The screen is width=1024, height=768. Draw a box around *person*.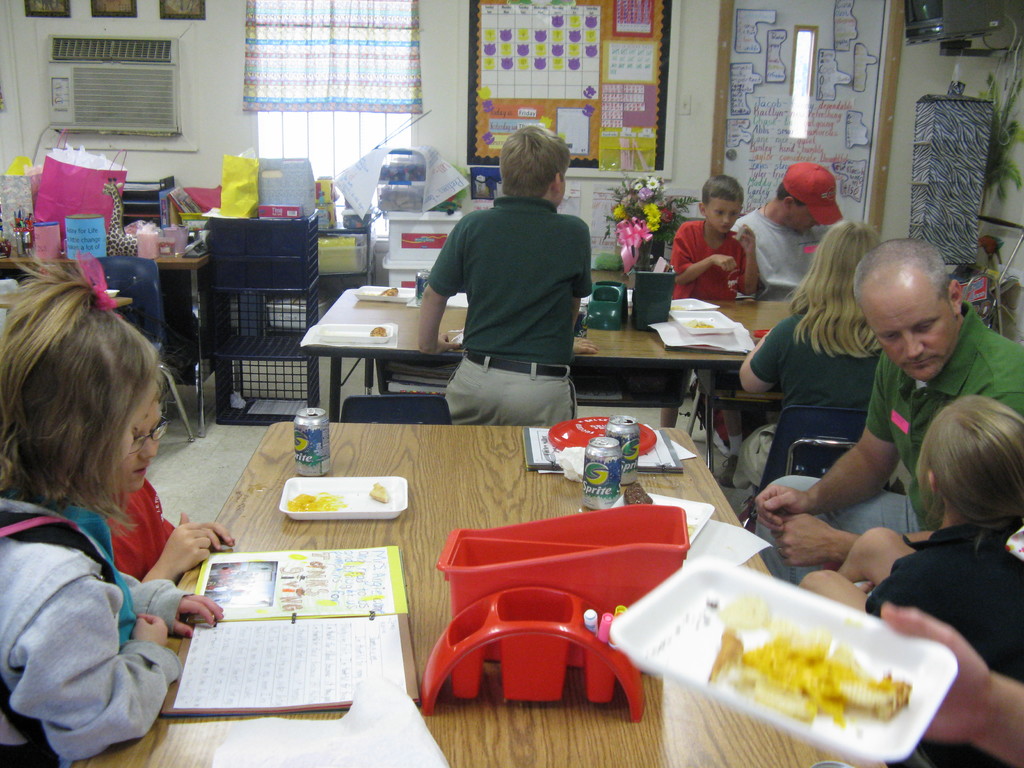
99, 399, 235, 609.
